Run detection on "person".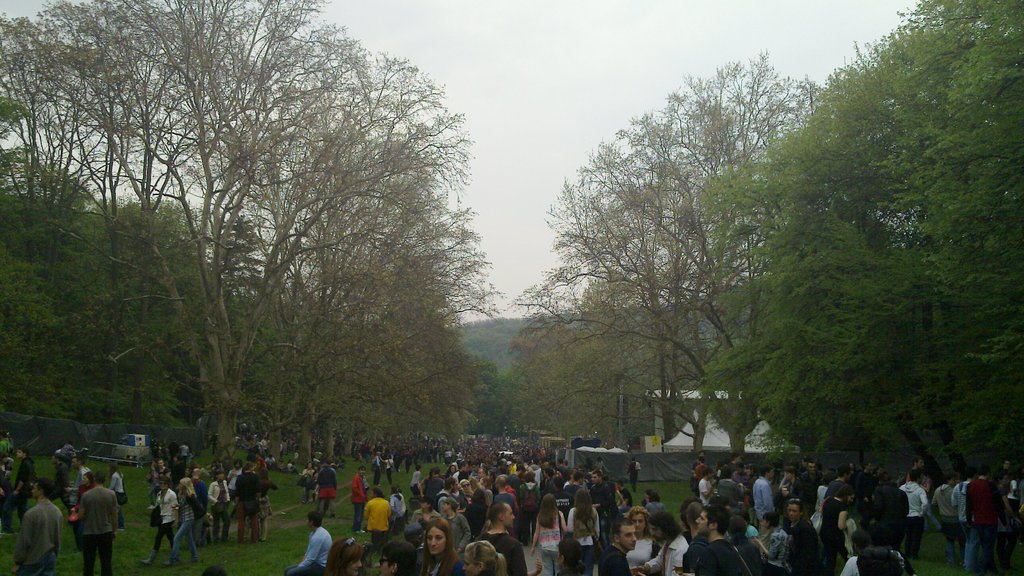
Result: x1=374 y1=451 x2=387 y2=477.
